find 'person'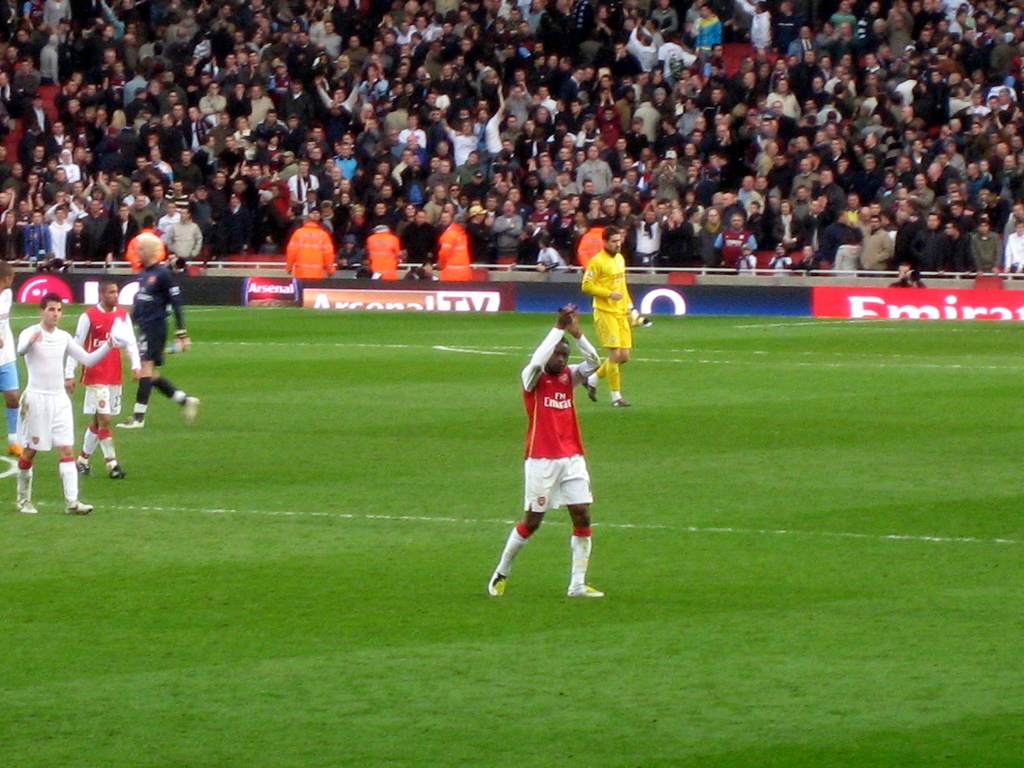
<bbox>531, 239, 568, 269</bbox>
